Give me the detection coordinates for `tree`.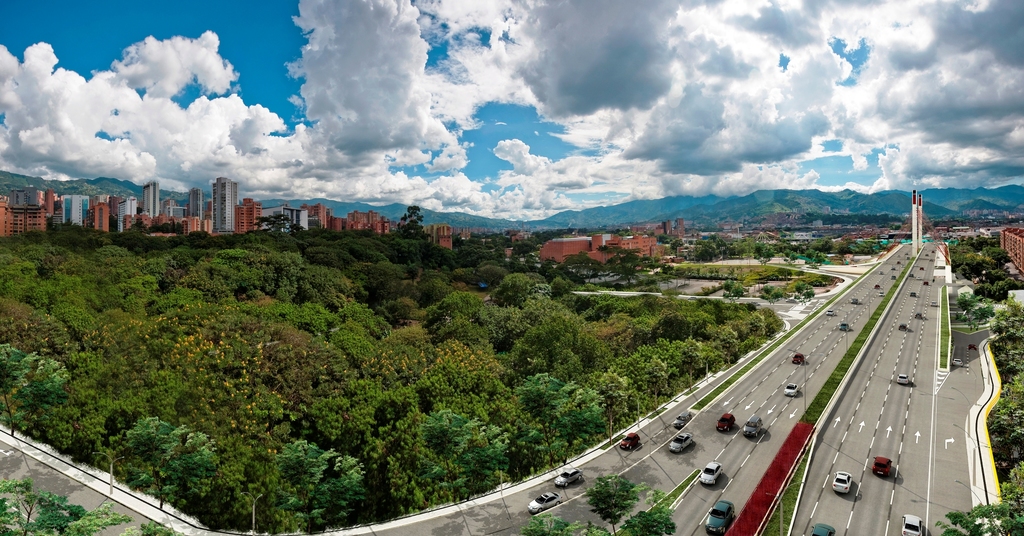
select_region(954, 291, 996, 332).
